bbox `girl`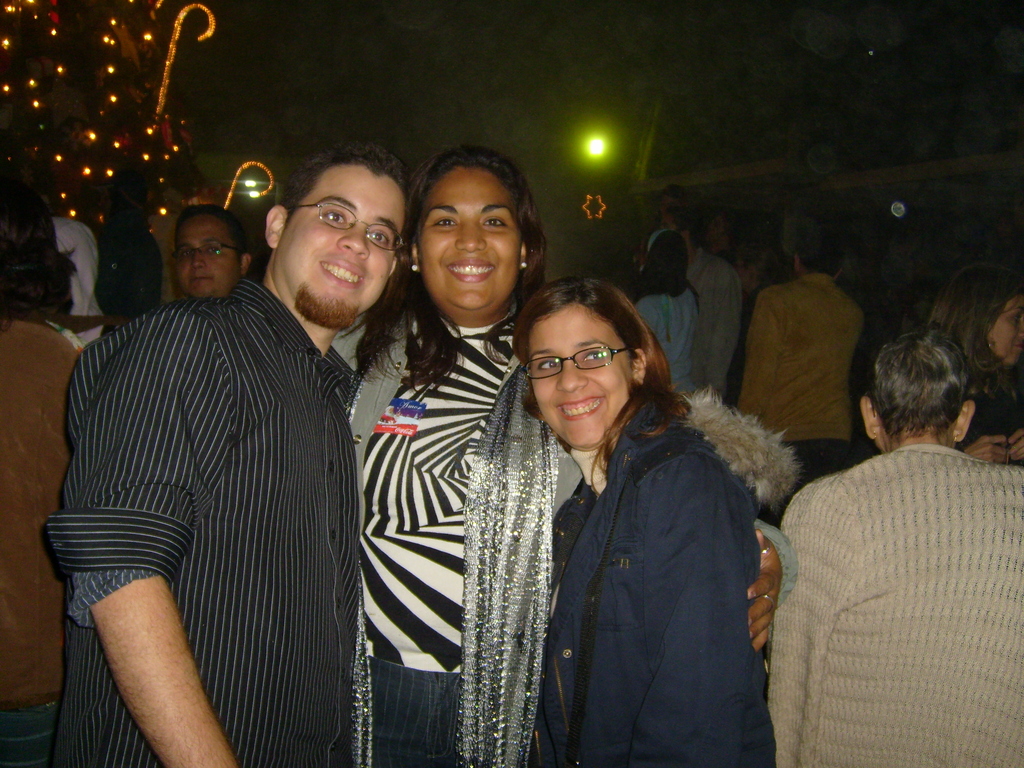
bbox=[637, 227, 700, 391]
